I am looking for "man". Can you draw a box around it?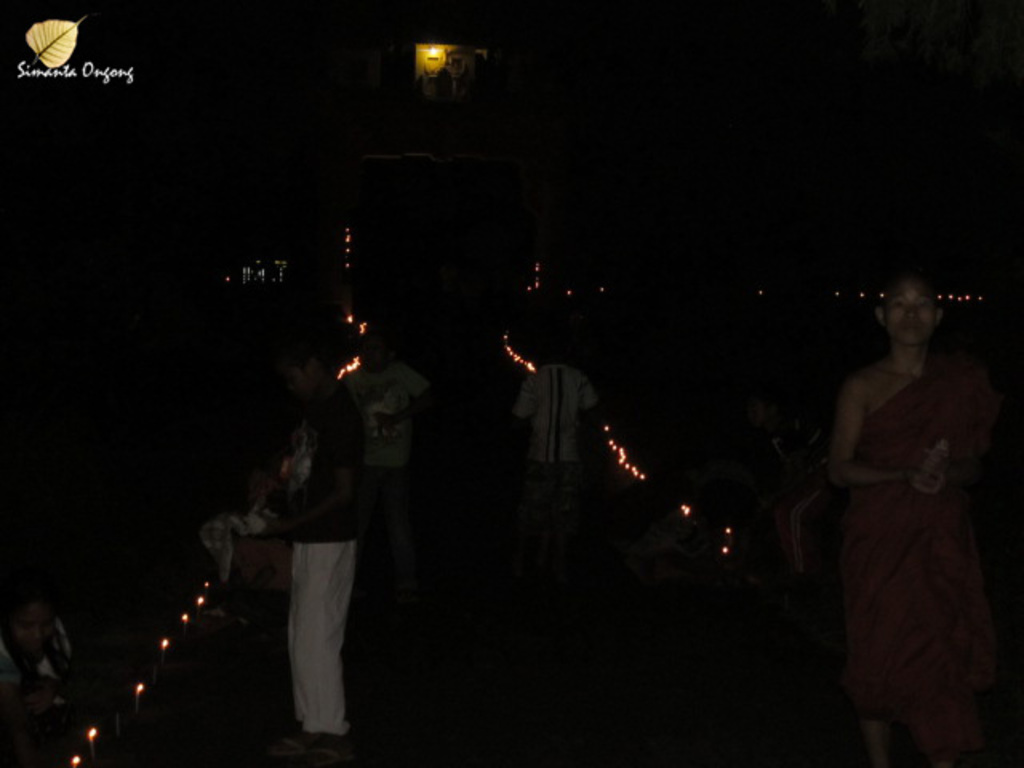
Sure, the bounding box is [522, 349, 610, 517].
